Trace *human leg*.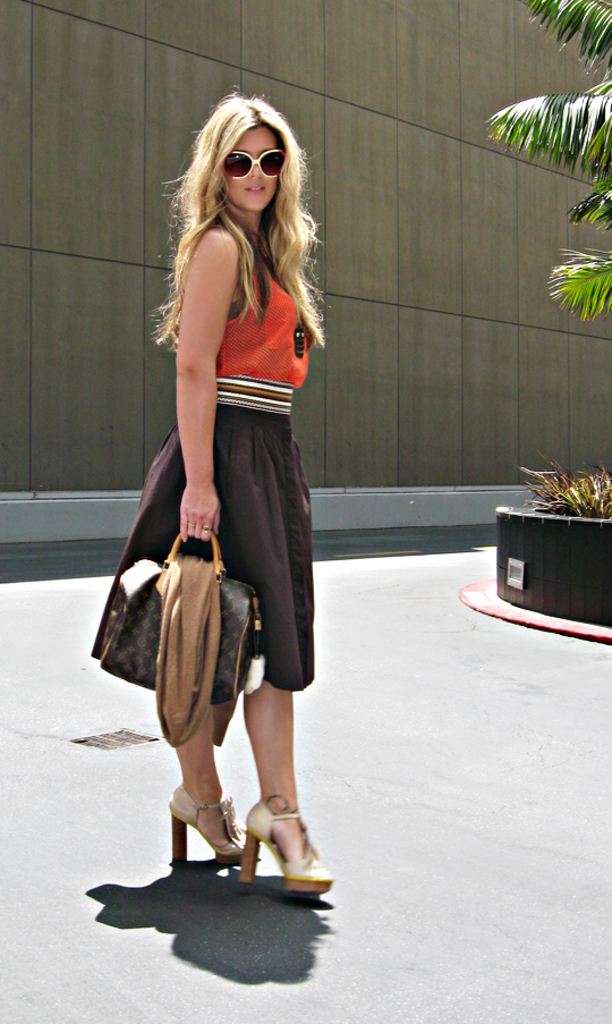
Traced to rect(167, 708, 241, 869).
